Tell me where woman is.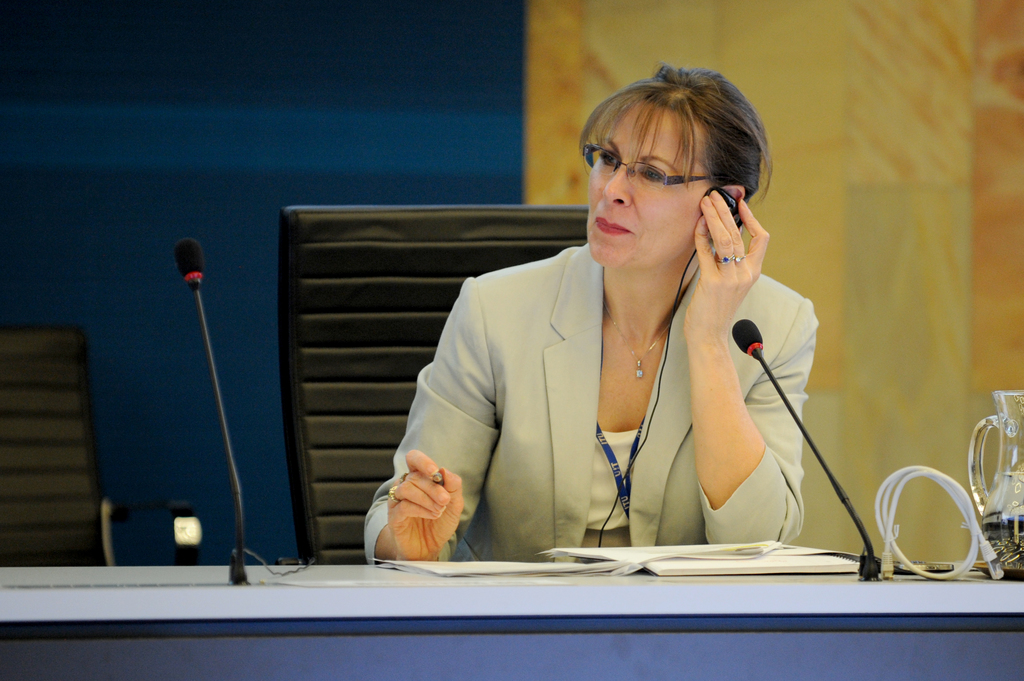
woman is at 356:58:828:572.
